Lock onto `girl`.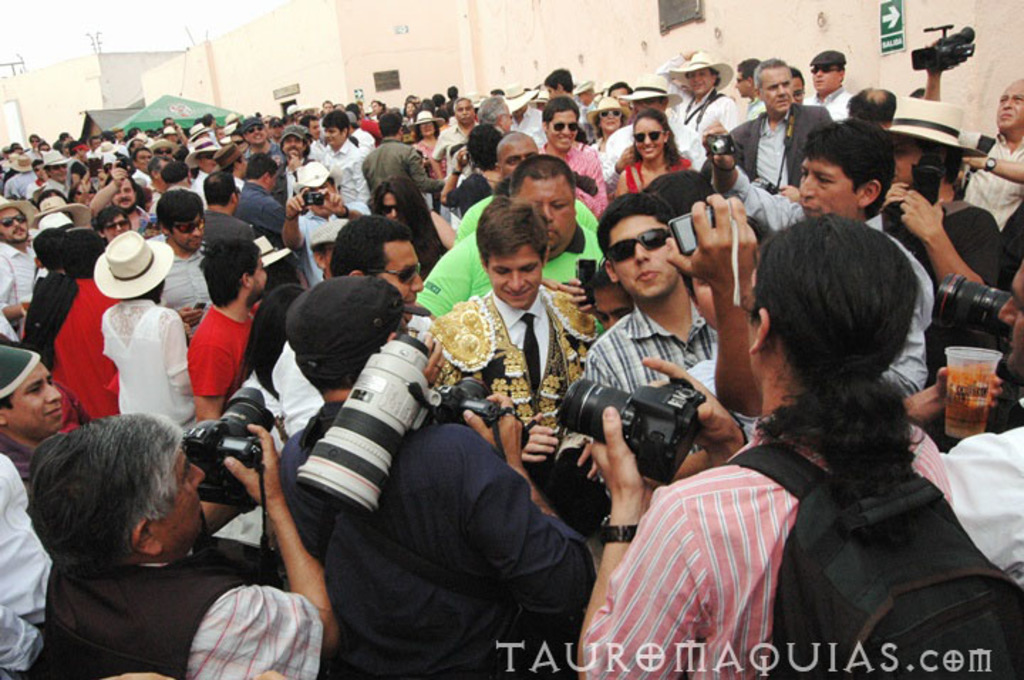
Locked: select_region(616, 110, 700, 201).
